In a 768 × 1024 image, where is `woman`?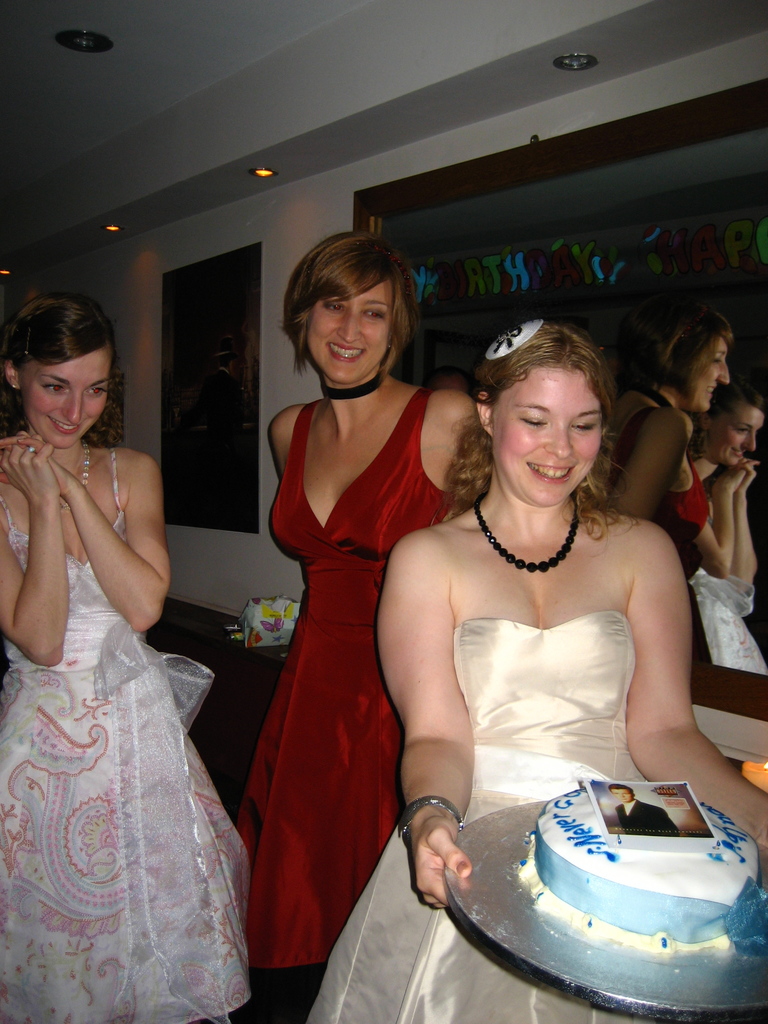
l=307, t=321, r=767, b=1023.
